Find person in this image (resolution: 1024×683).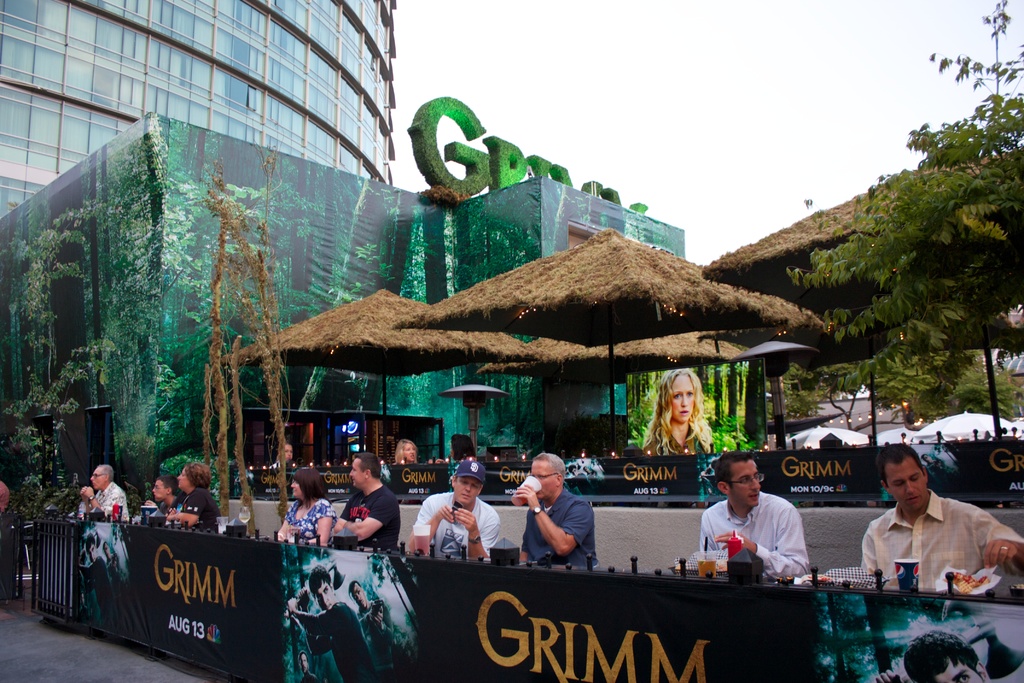
x1=150, y1=475, x2=186, y2=522.
